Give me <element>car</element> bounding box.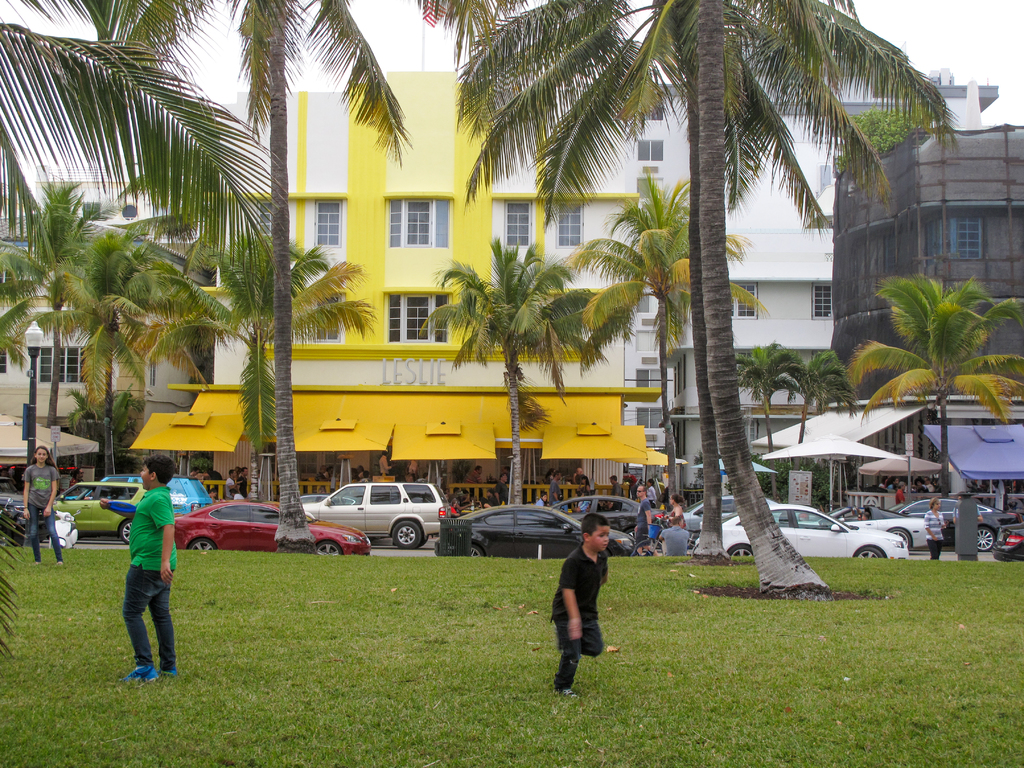
box=[429, 500, 631, 557].
